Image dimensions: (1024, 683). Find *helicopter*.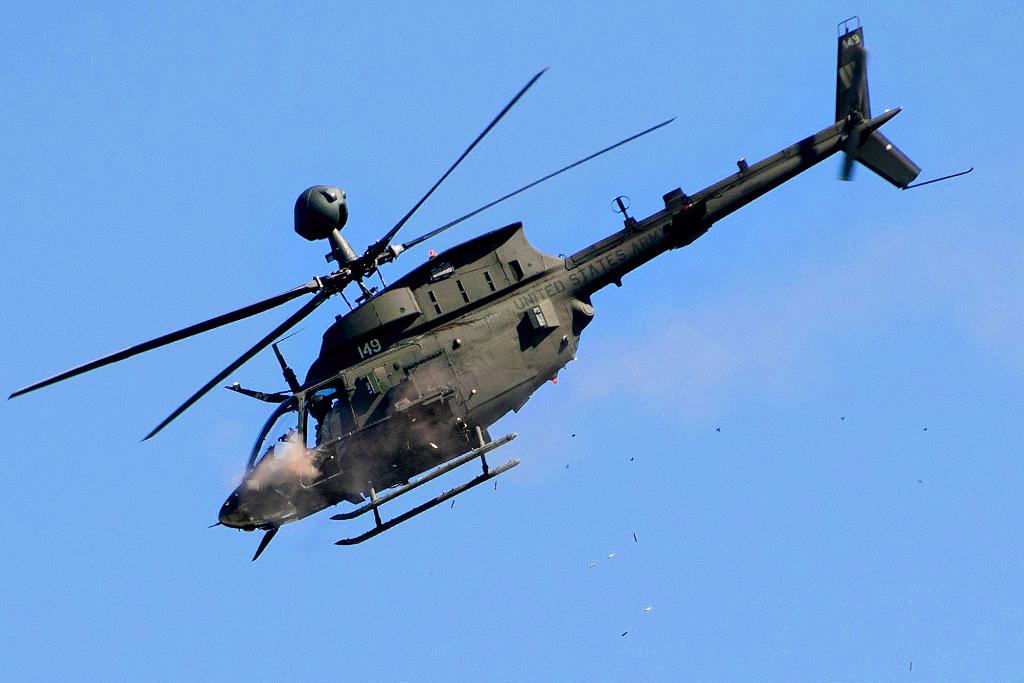
Rect(37, 38, 976, 568).
